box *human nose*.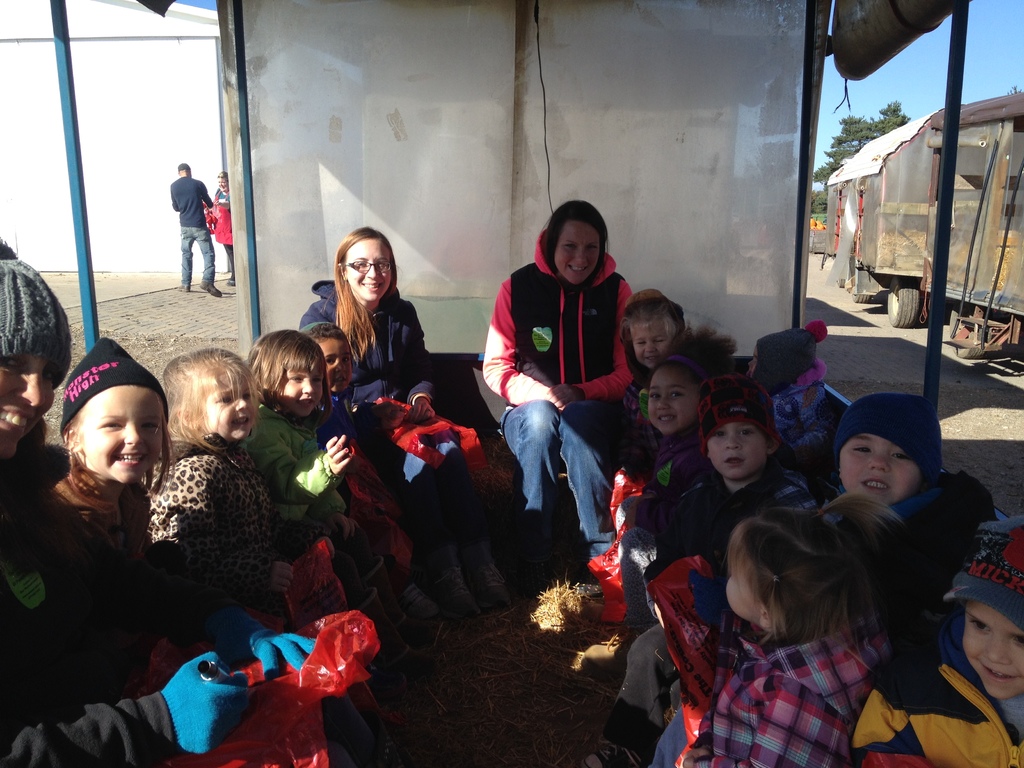
left=300, top=380, right=314, bottom=394.
